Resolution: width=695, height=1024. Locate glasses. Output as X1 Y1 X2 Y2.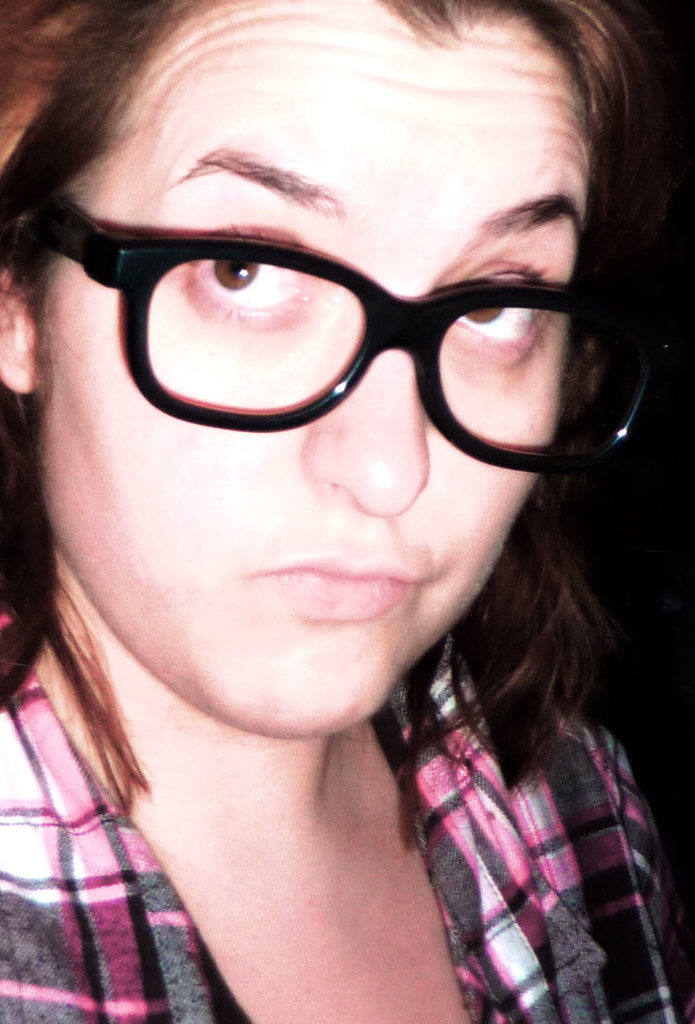
64 186 672 479.
